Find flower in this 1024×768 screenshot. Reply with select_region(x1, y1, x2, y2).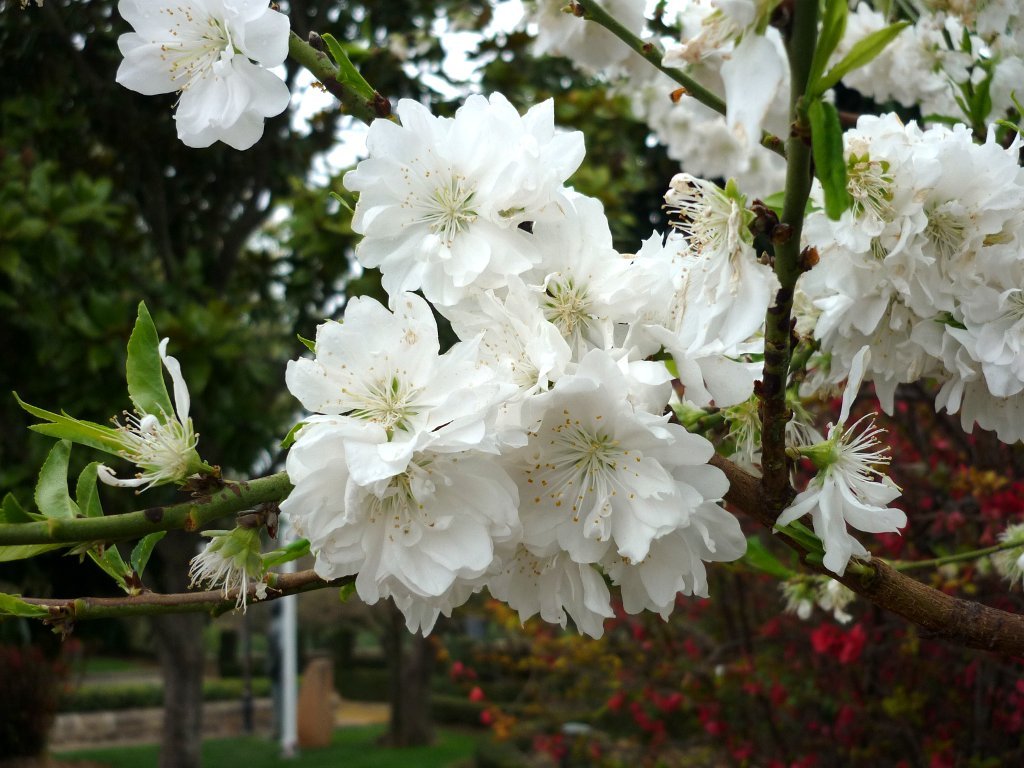
select_region(187, 513, 281, 615).
